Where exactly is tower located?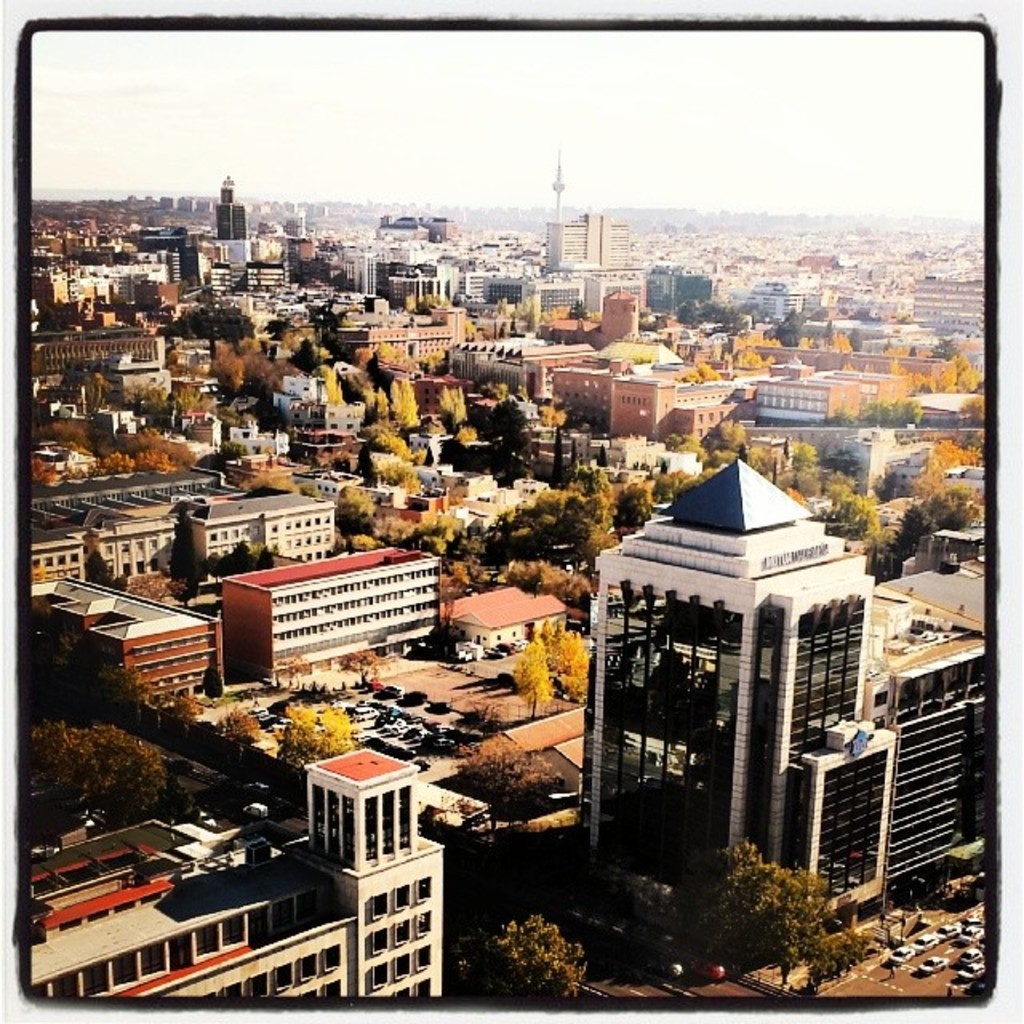
Its bounding box is [left=216, top=178, right=250, bottom=238].
